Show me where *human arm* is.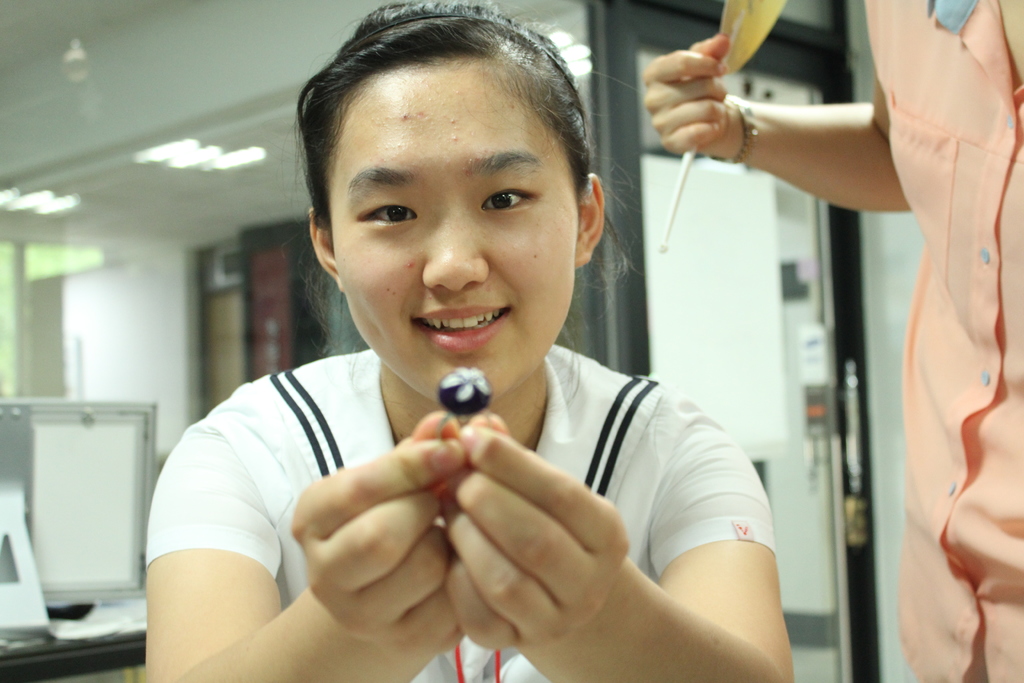
*human arm* is at <box>593,29,950,235</box>.
